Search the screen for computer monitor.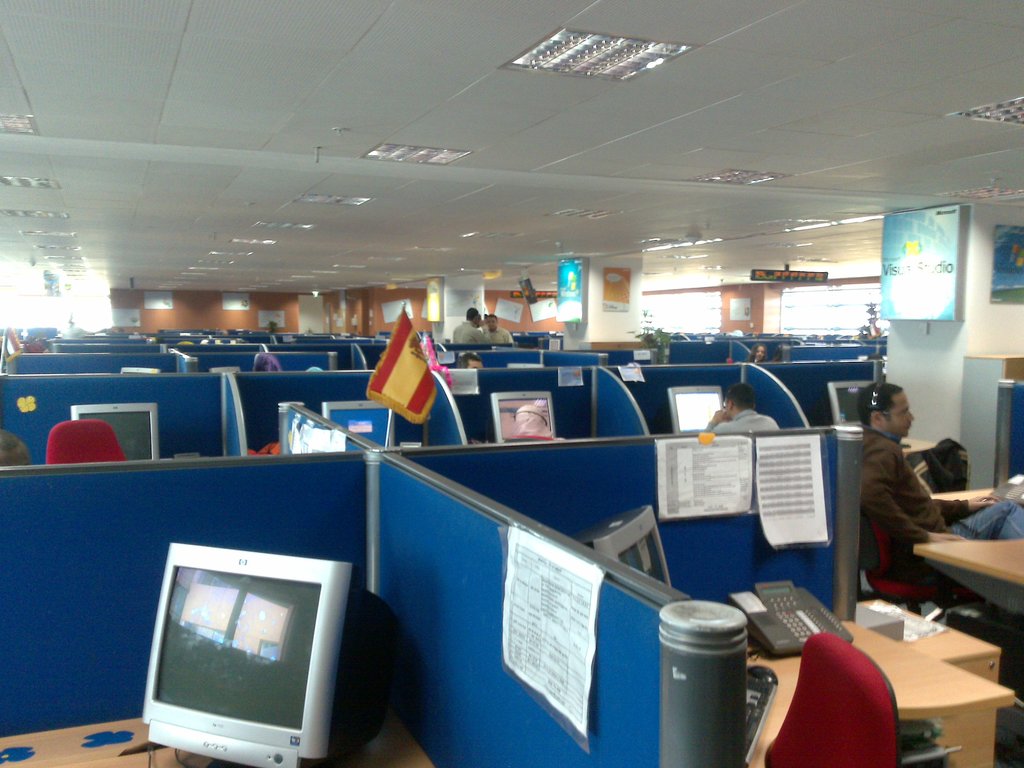
Found at box(575, 501, 671, 590).
